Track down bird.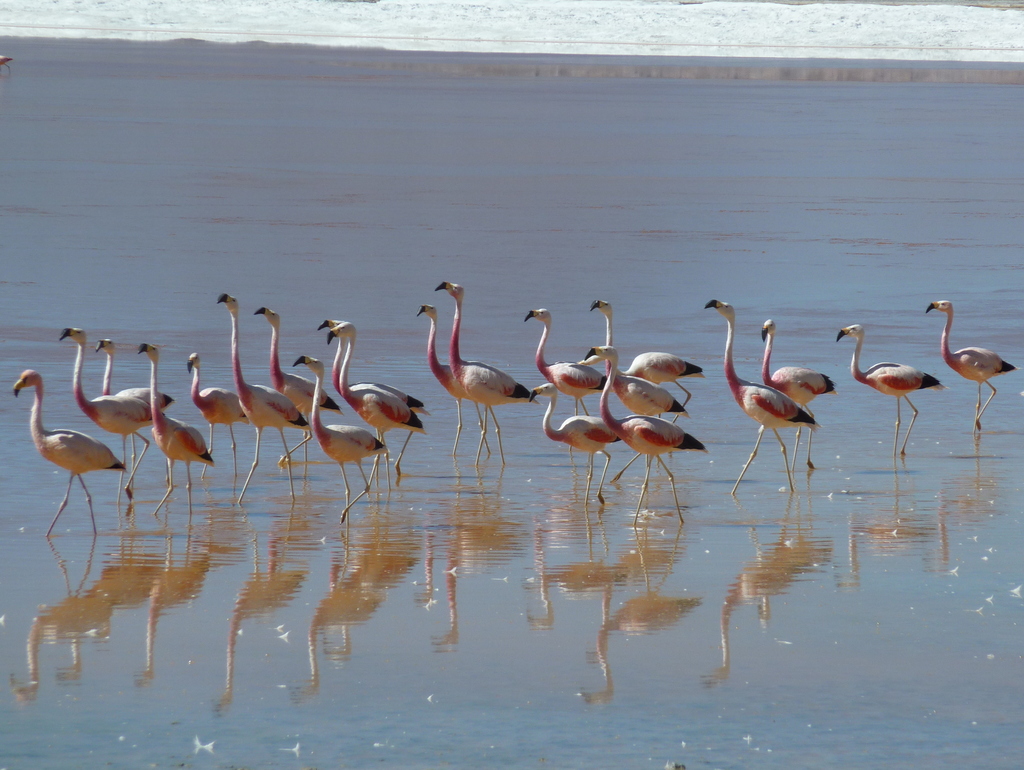
Tracked to 207, 296, 314, 504.
